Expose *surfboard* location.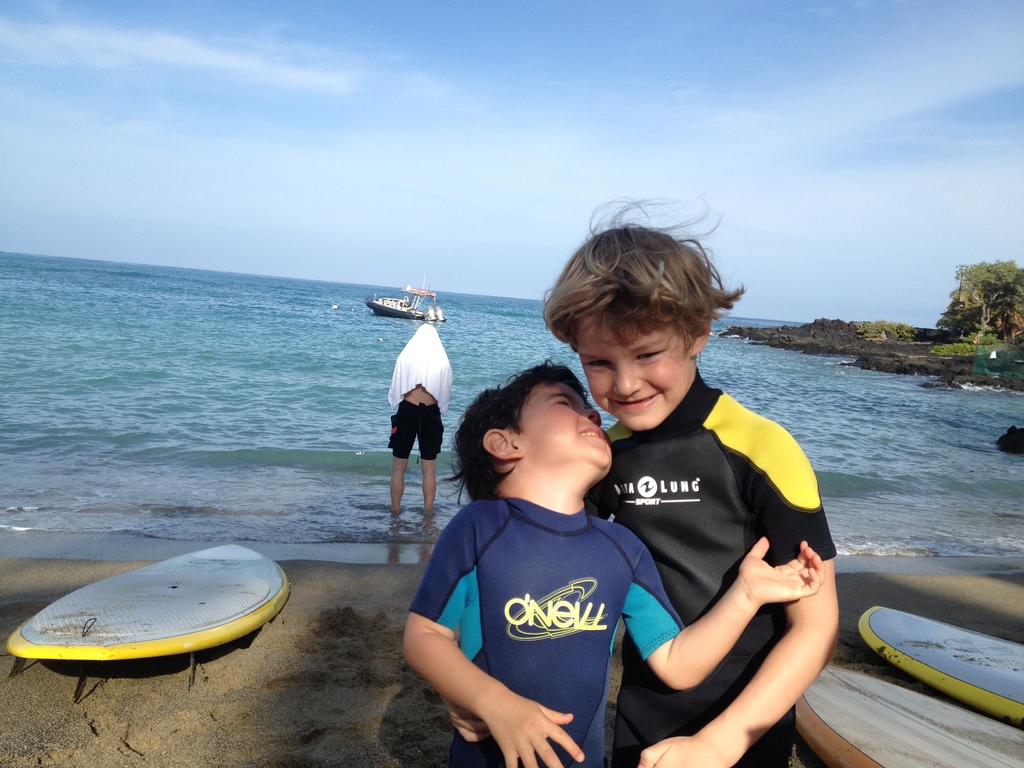
Exposed at {"left": 856, "top": 604, "right": 1023, "bottom": 726}.
